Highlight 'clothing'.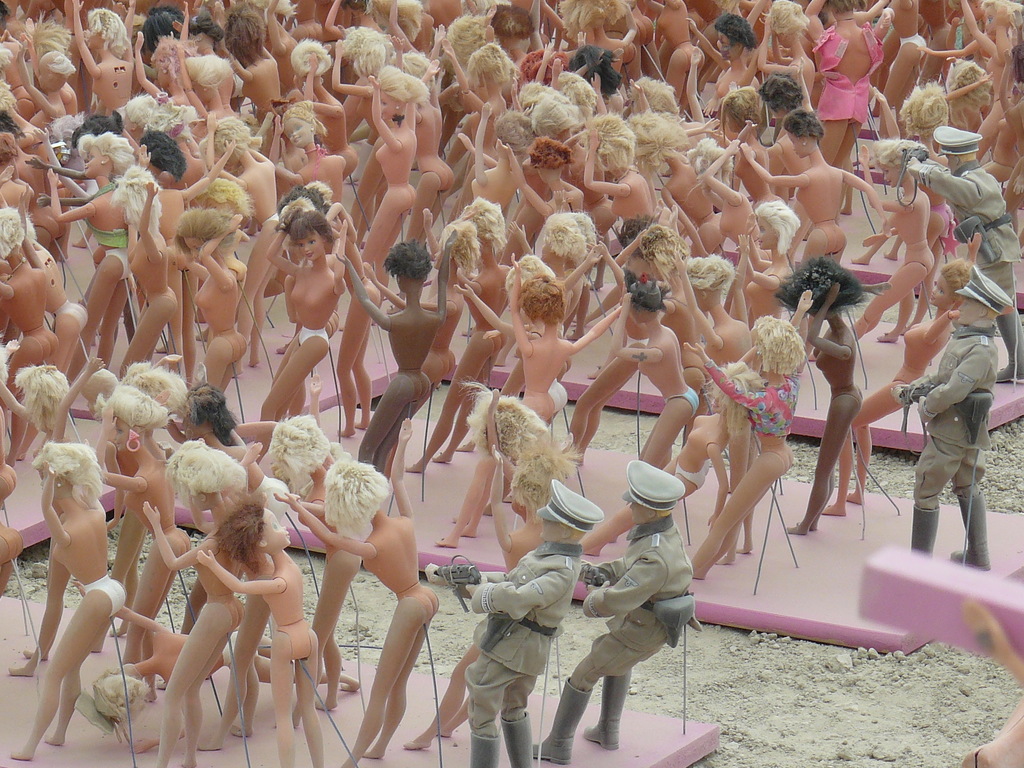
Highlighted region: 813/24/890/129.
